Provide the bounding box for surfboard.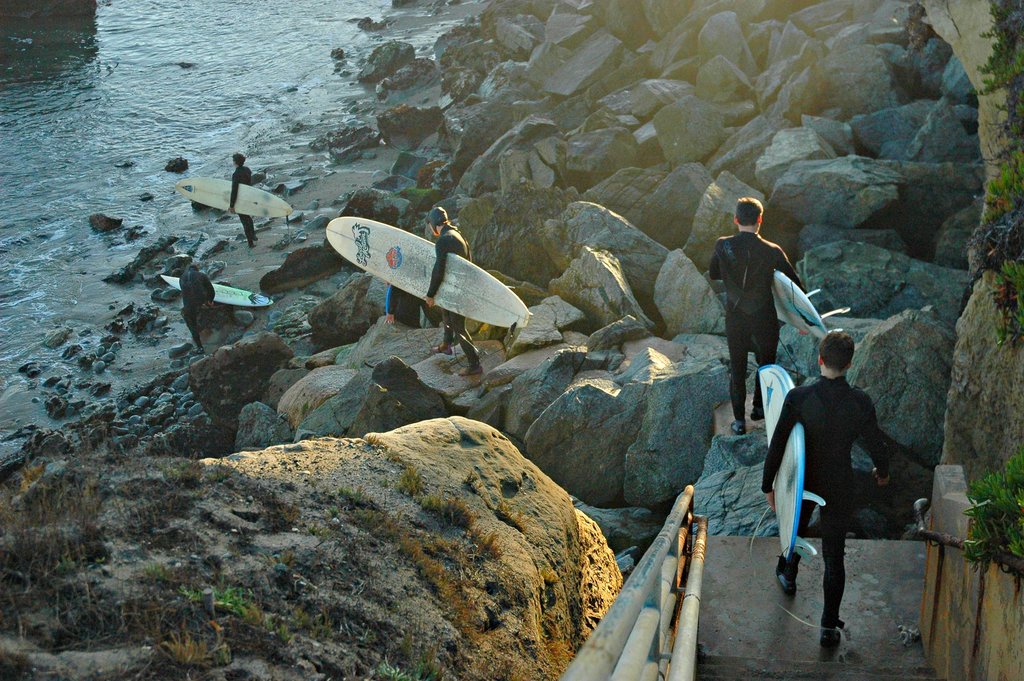
pyautogui.locateOnScreen(326, 217, 533, 331).
